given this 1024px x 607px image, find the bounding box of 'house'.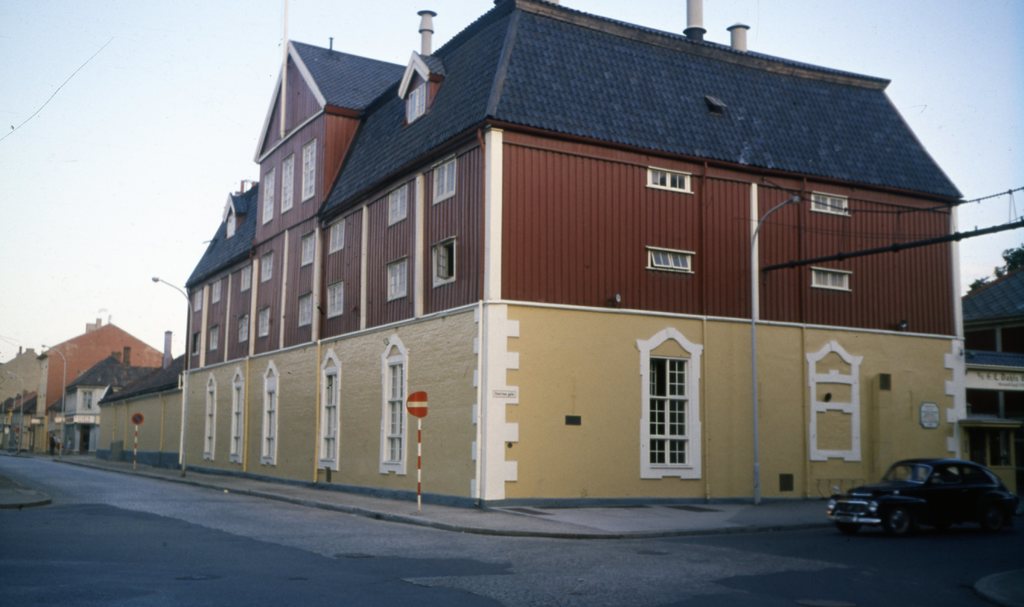
[left=181, top=0, right=975, bottom=503].
